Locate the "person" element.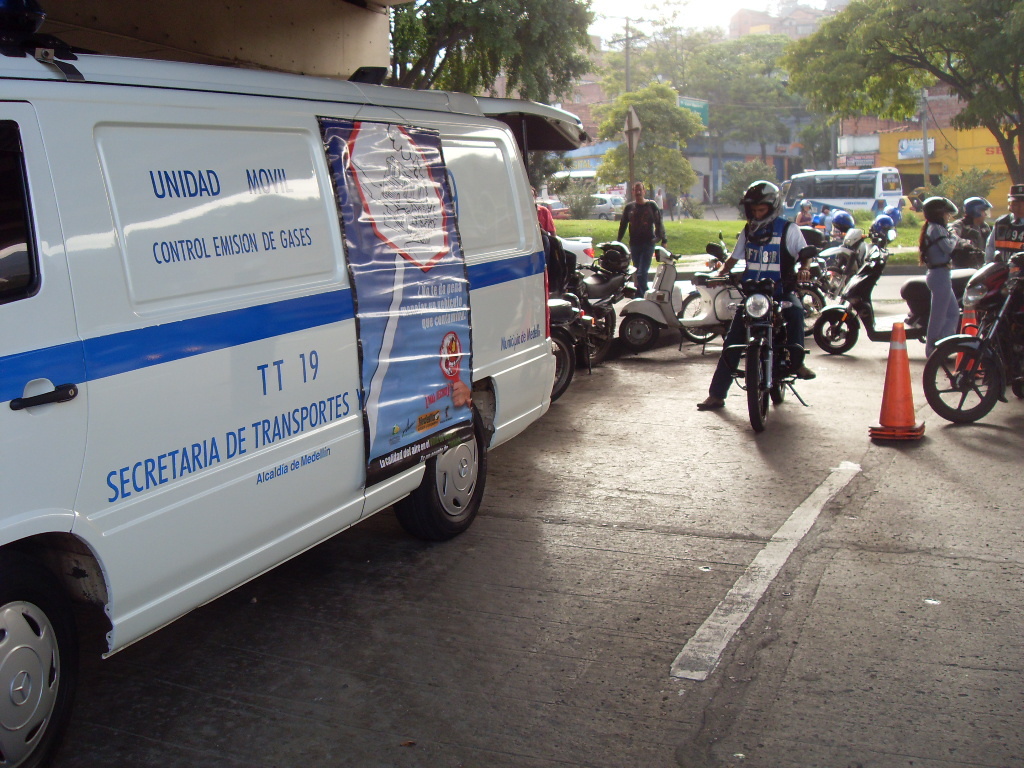
Element bbox: 670:189:677:218.
